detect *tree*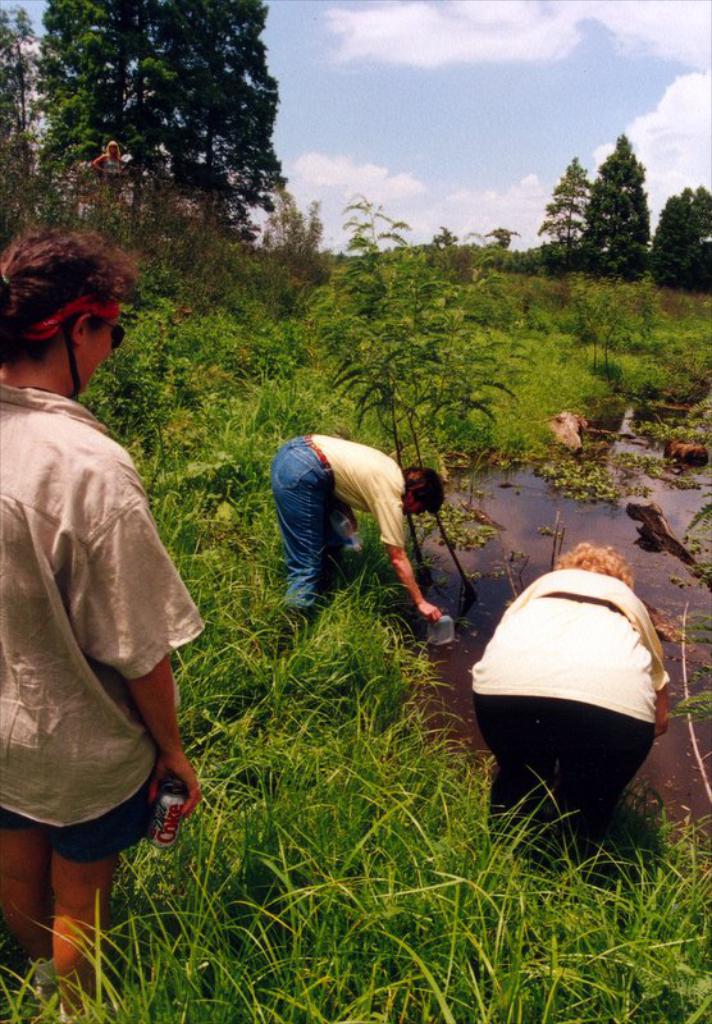
505/140/611/270
